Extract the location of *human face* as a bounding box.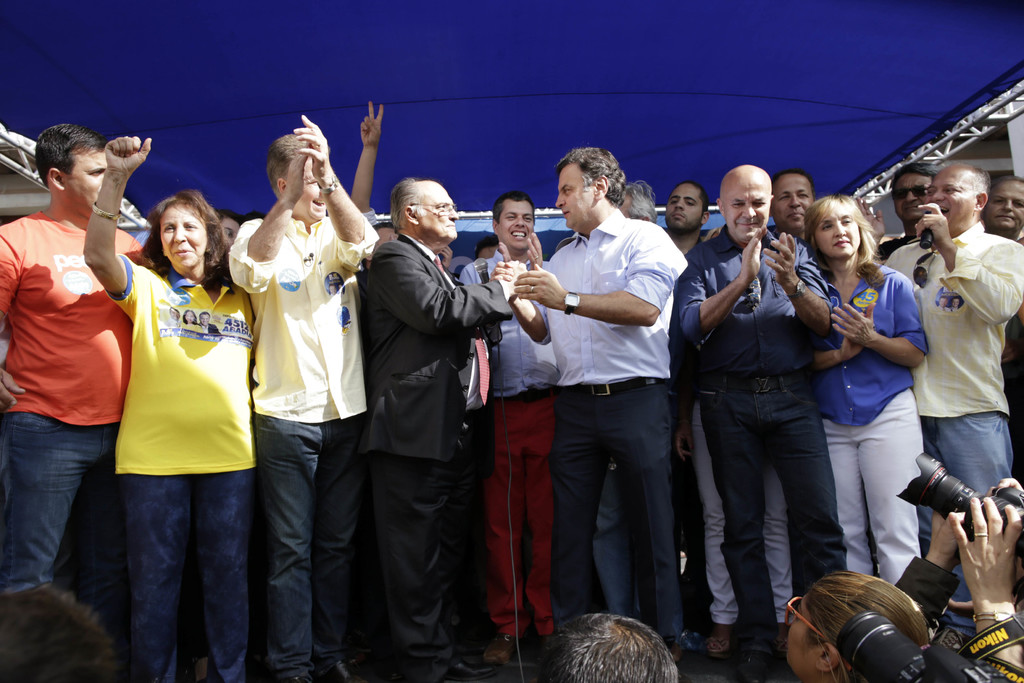
<bbox>812, 212, 855, 263</bbox>.
